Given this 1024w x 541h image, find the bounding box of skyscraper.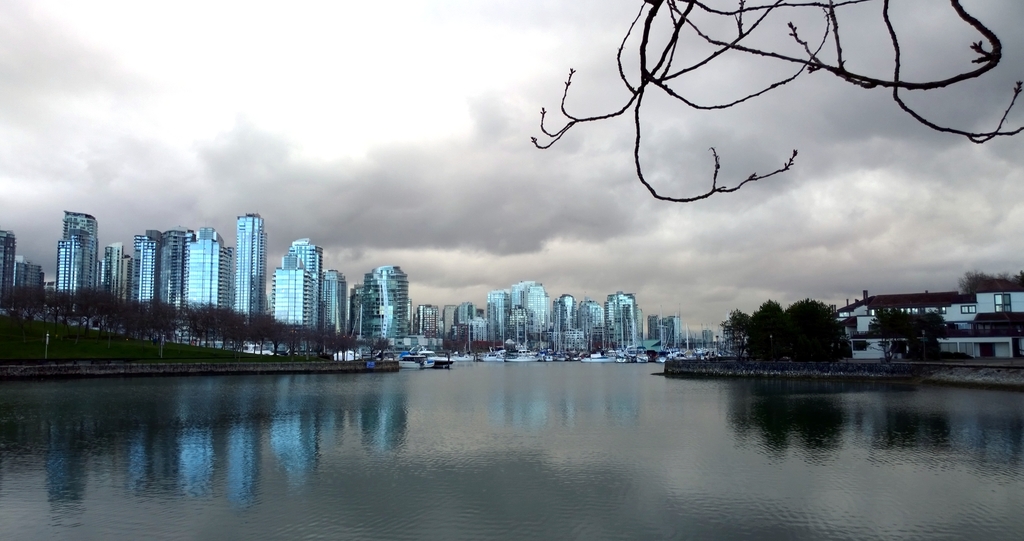
<region>546, 288, 584, 368</region>.
